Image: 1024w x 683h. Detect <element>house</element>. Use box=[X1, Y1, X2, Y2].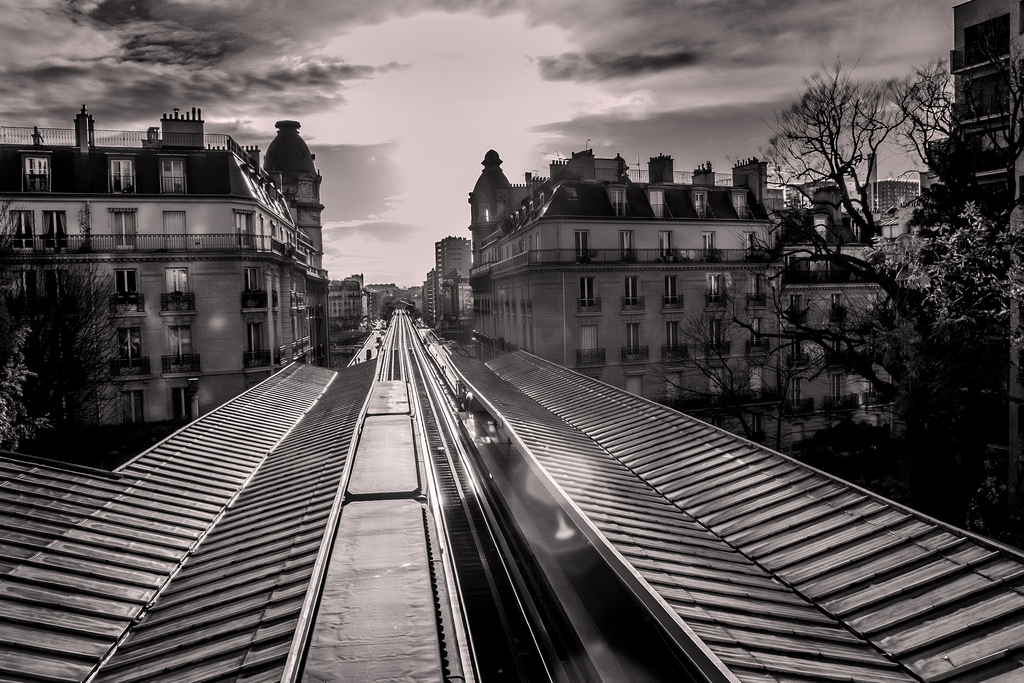
box=[460, 154, 876, 409].
